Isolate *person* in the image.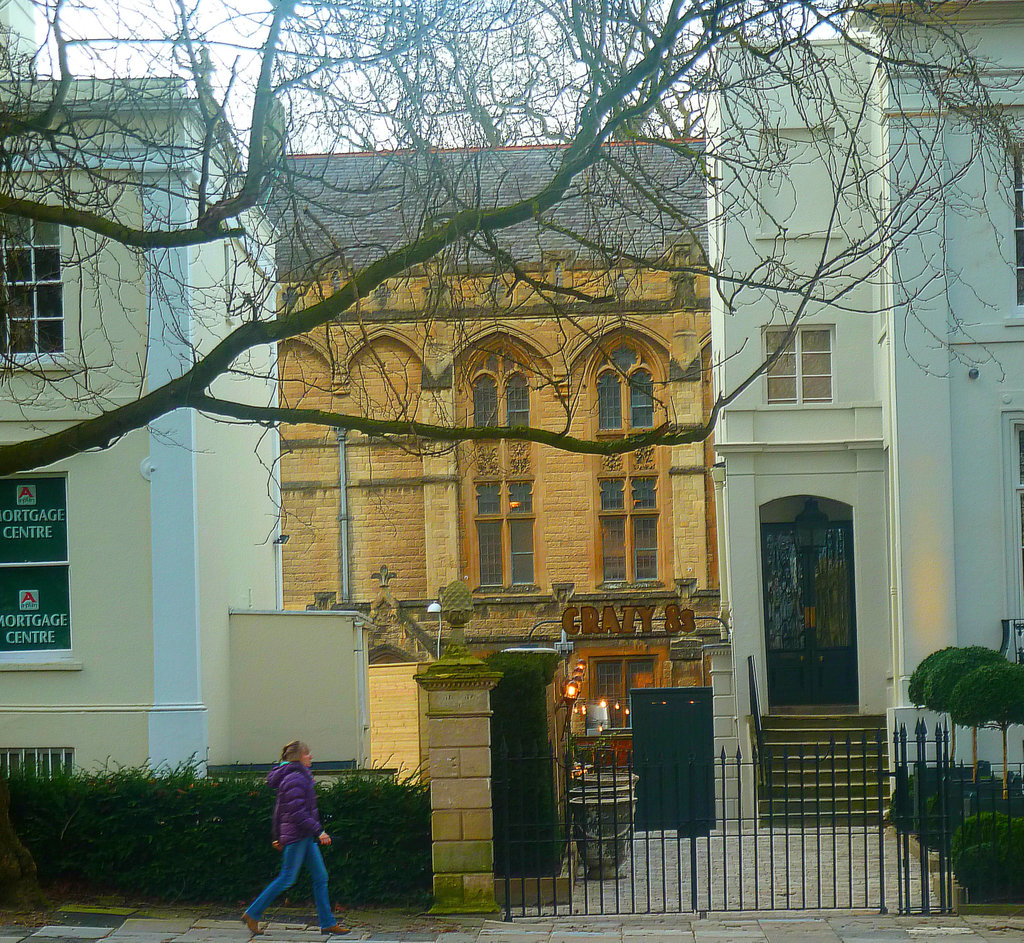
Isolated region: 237:741:349:940.
